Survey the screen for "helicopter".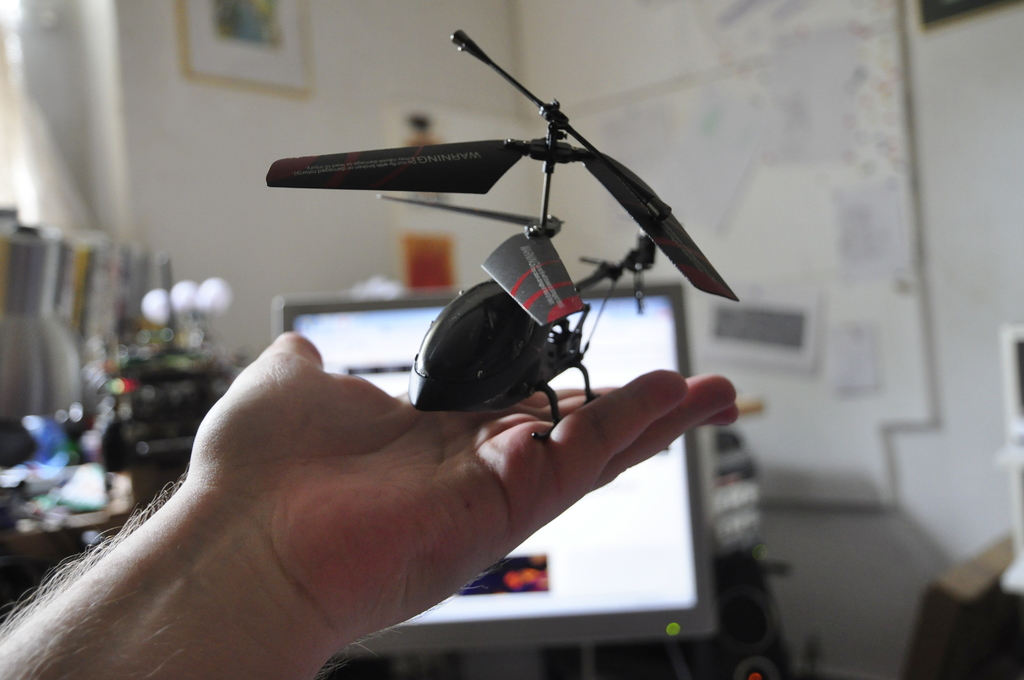
Survey found: <region>252, 1, 756, 418</region>.
